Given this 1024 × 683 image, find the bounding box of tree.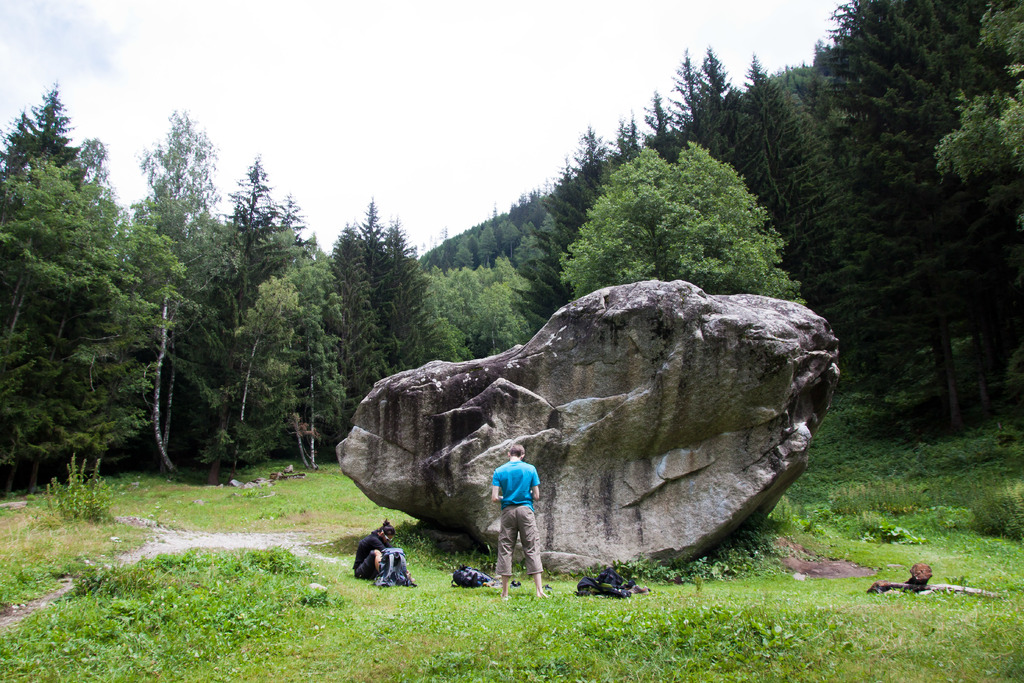
rect(804, 24, 899, 225).
